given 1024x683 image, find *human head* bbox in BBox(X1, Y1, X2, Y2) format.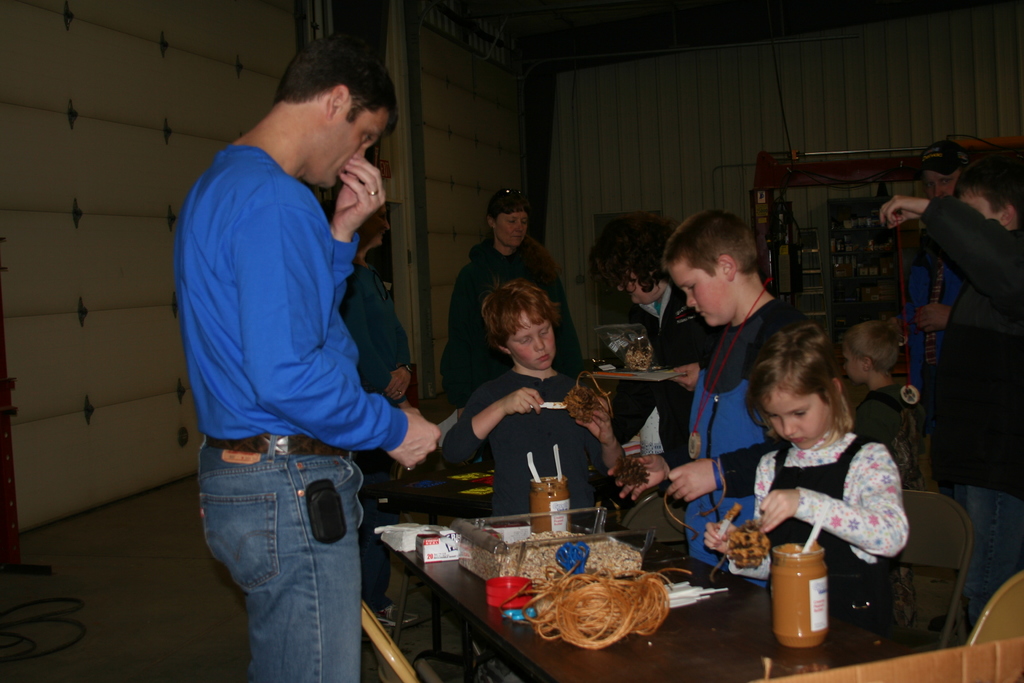
BBox(954, 153, 1023, 229).
